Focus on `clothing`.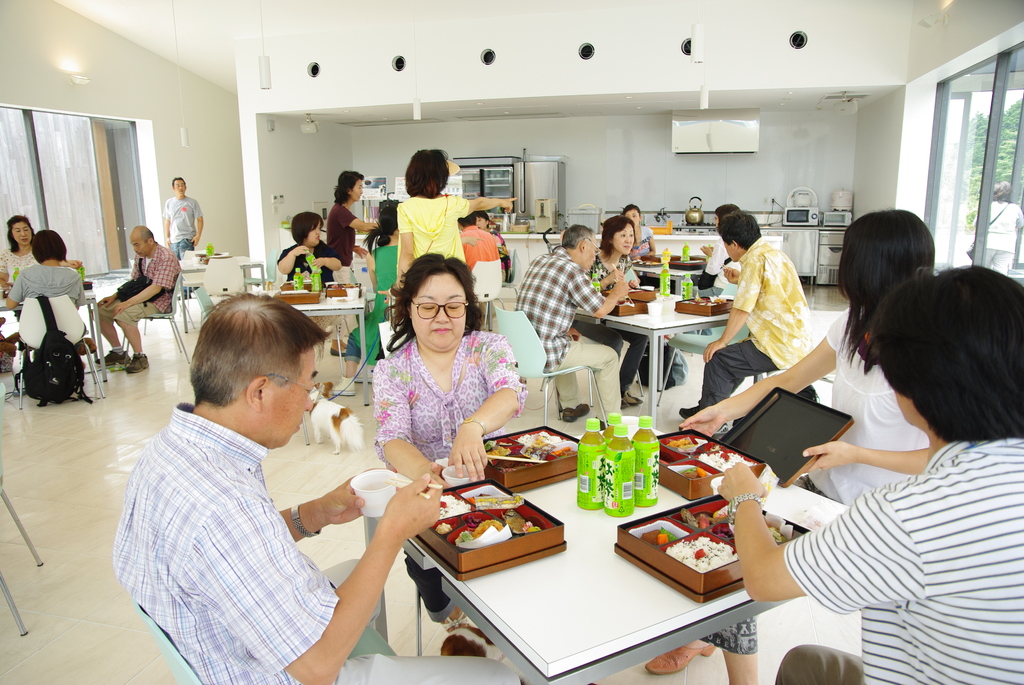
Focused at 168,188,200,256.
